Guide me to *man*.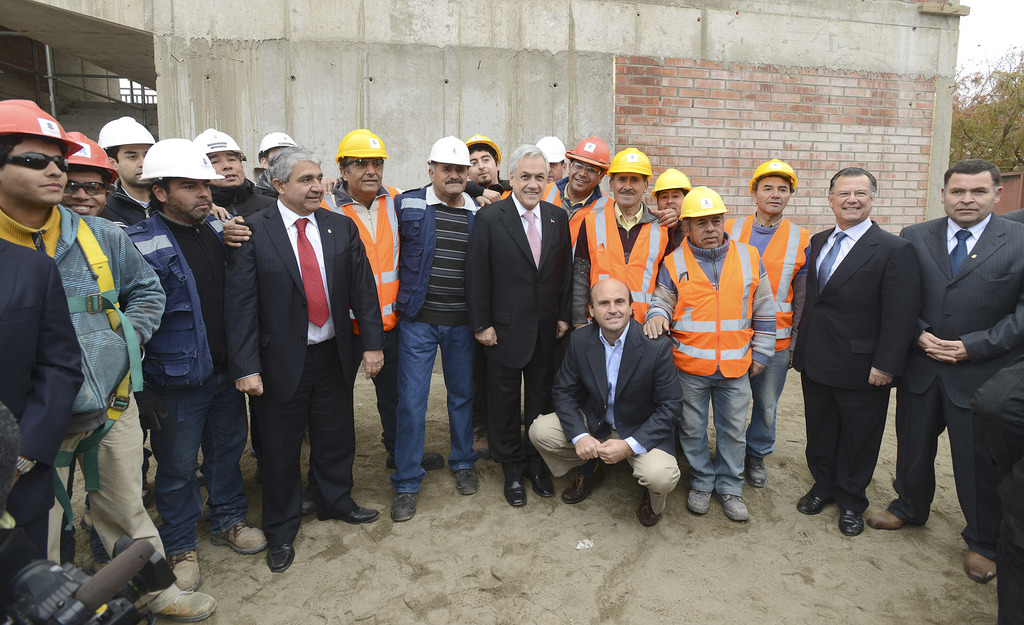
Guidance: [486,132,675,233].
